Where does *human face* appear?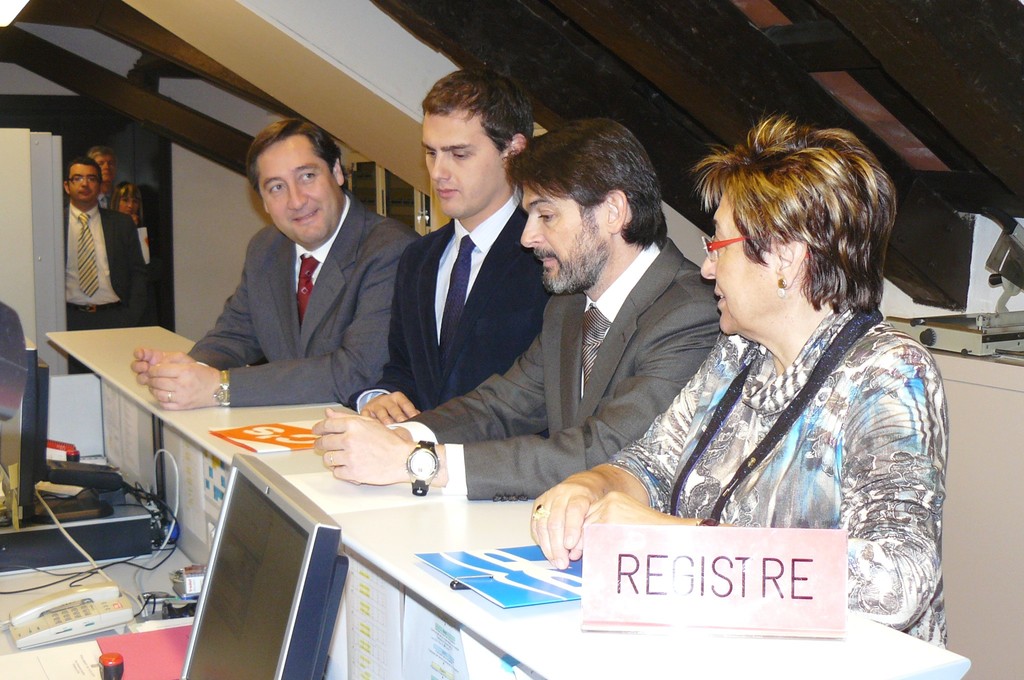
Appears at select_region(89, 154, 110, 181).
